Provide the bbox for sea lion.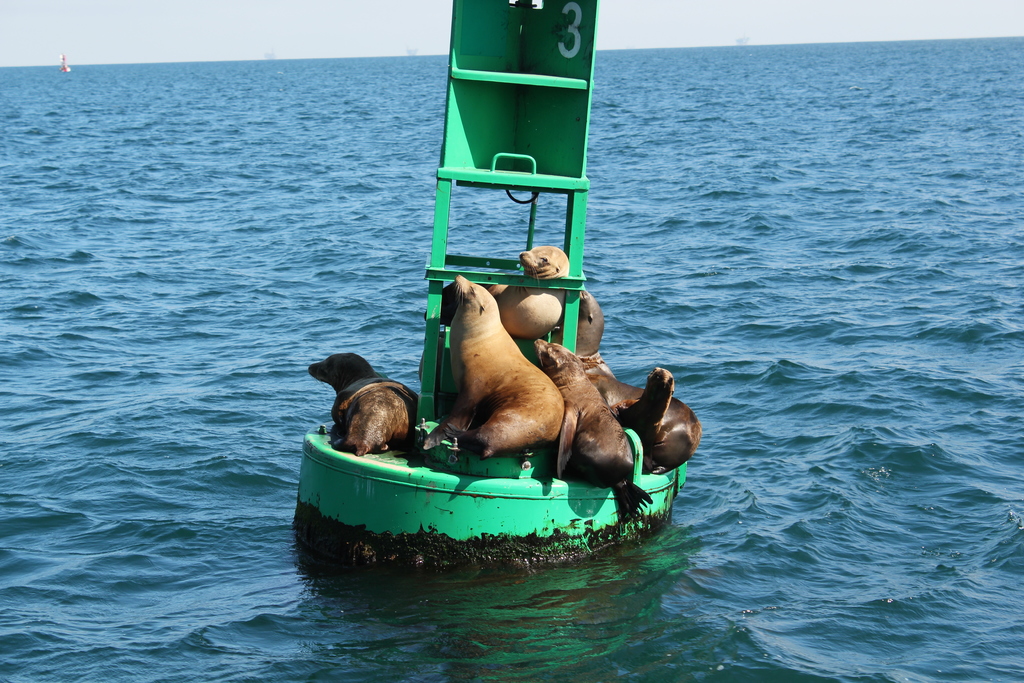
box(516, 238, 614, 352).
